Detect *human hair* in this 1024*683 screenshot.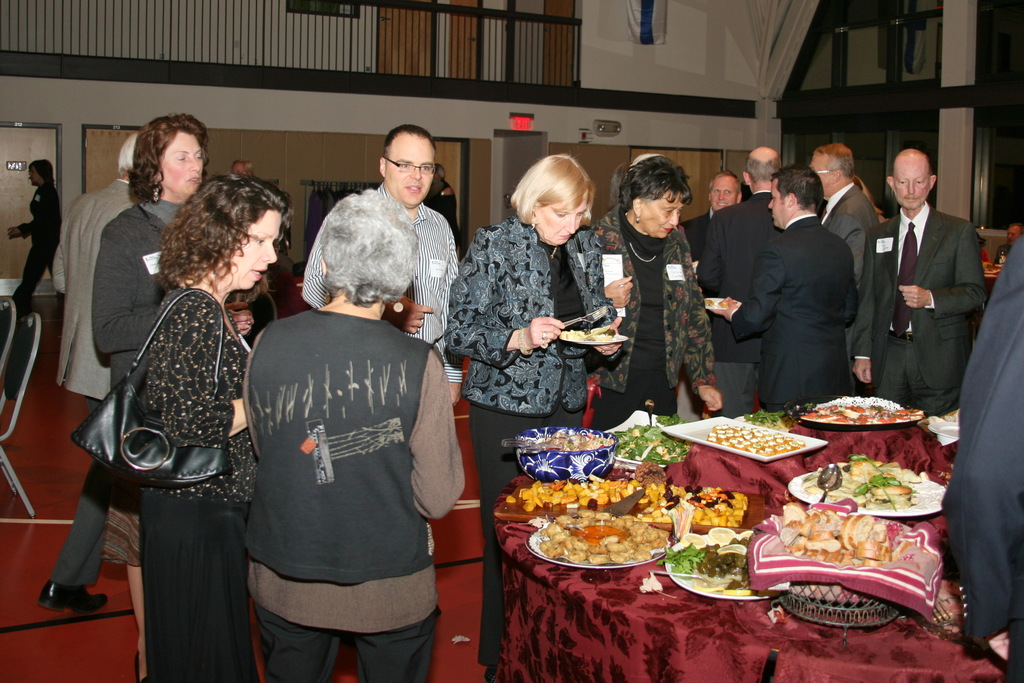
Detection: crop(118, 133, 139, 179).
